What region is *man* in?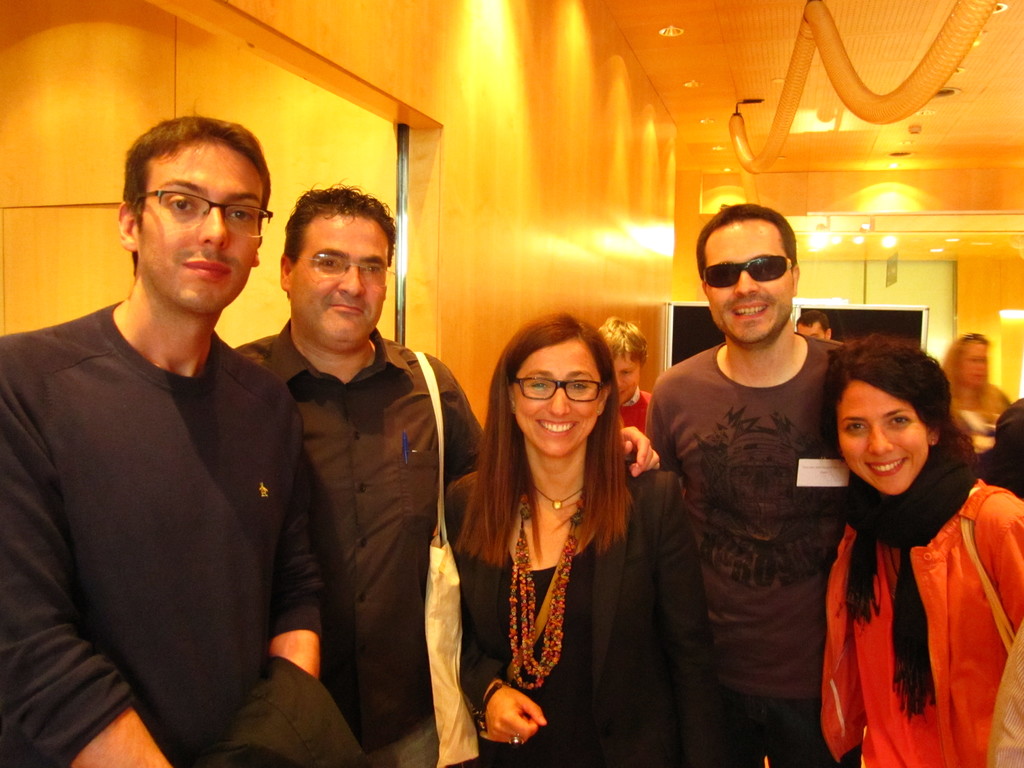
bbox=[639, 203, 855, 767].
